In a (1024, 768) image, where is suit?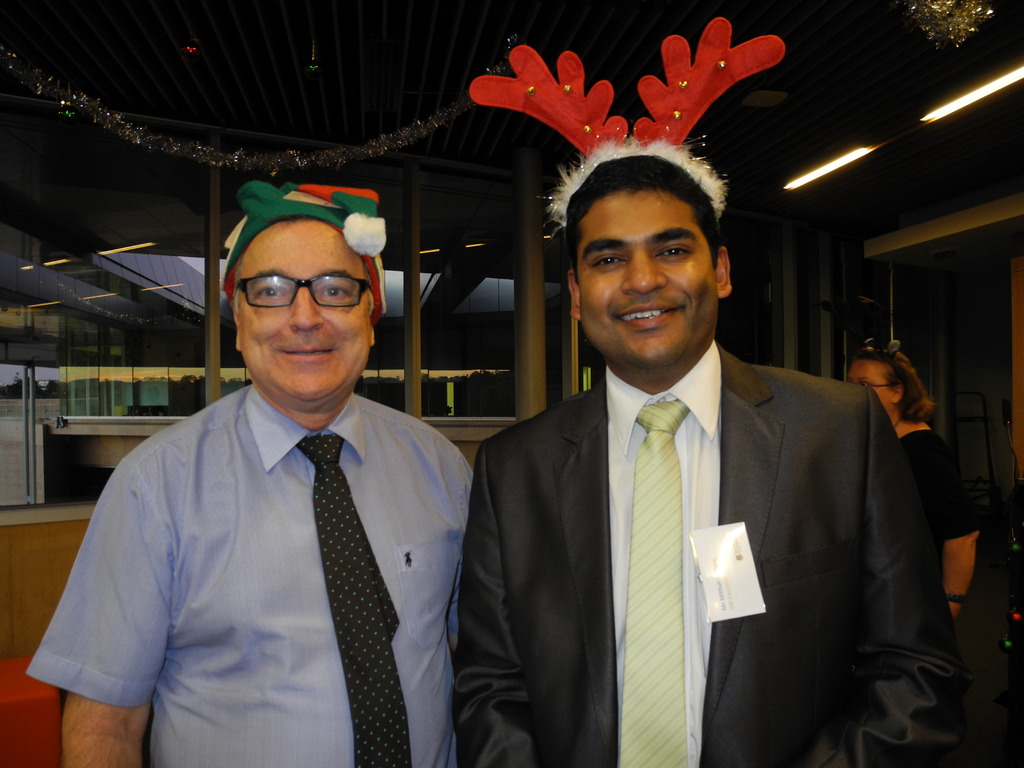
region(454, 213, 970, 765).
